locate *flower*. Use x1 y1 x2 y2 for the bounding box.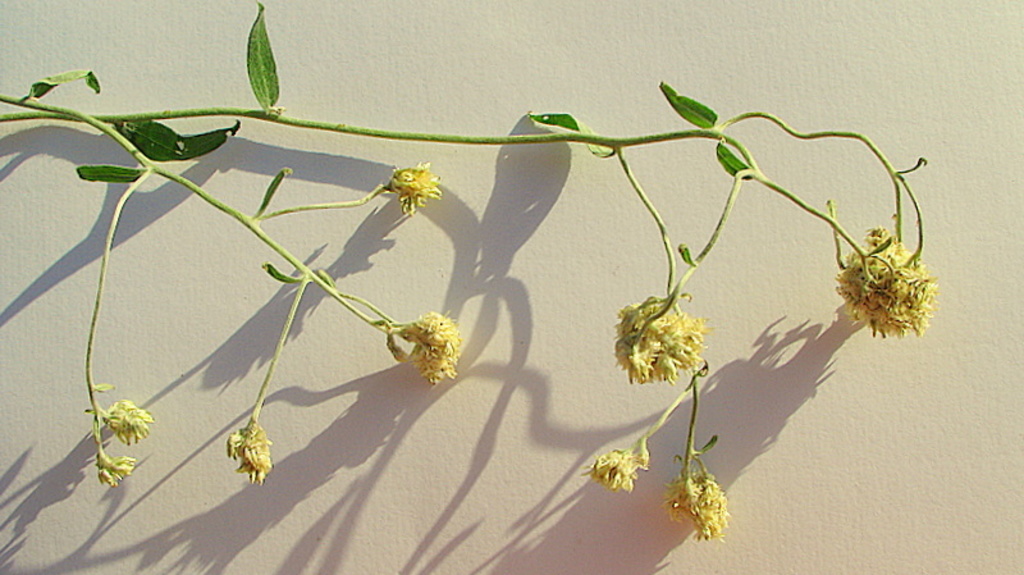
225 423 279 485.
